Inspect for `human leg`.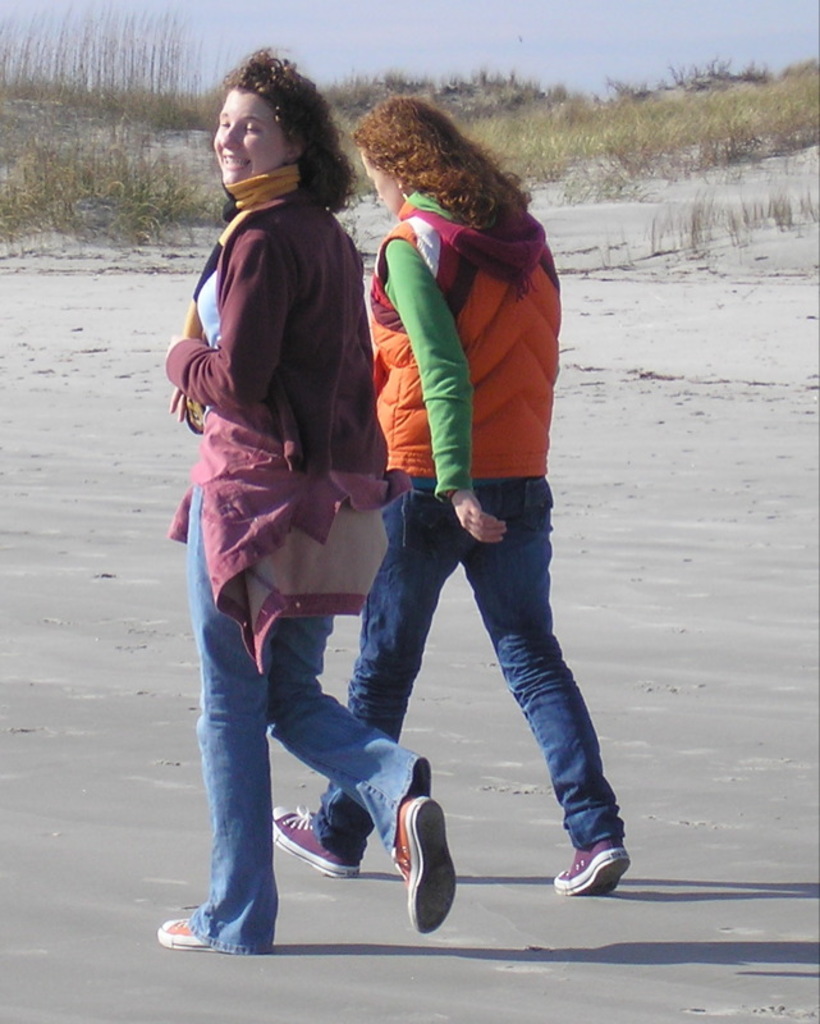
Inspection: detection(270, 460, 450, 891).
